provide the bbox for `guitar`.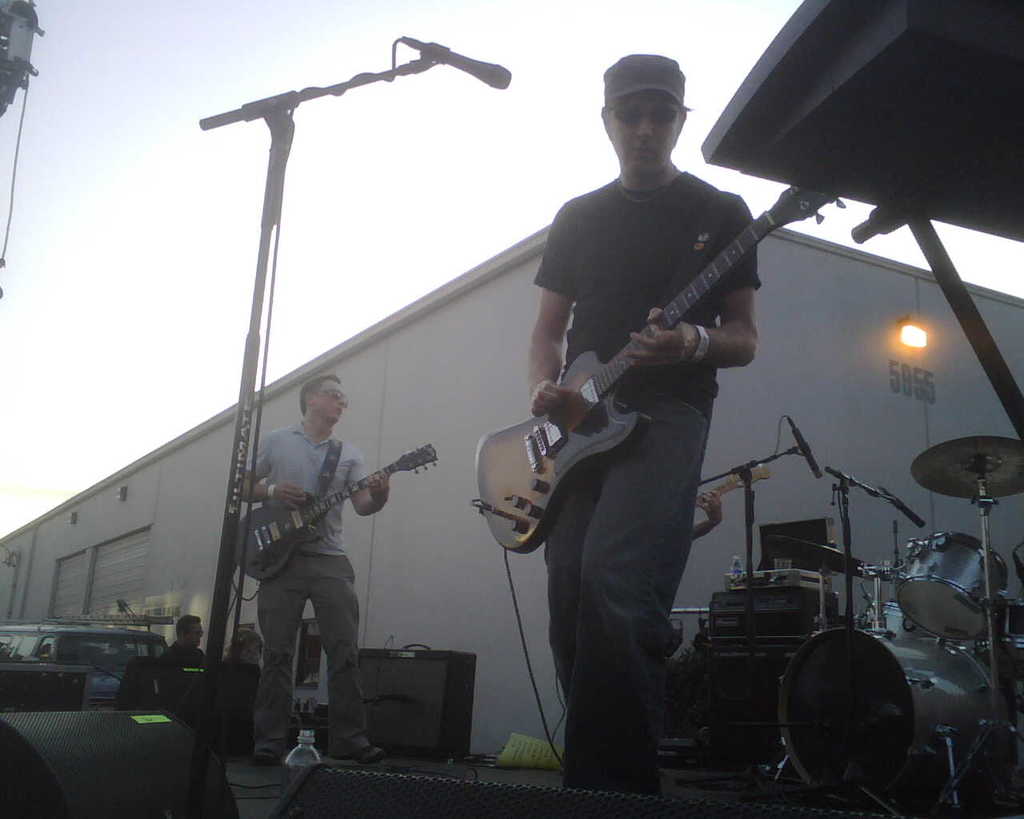
426, 191, 851, 603.
